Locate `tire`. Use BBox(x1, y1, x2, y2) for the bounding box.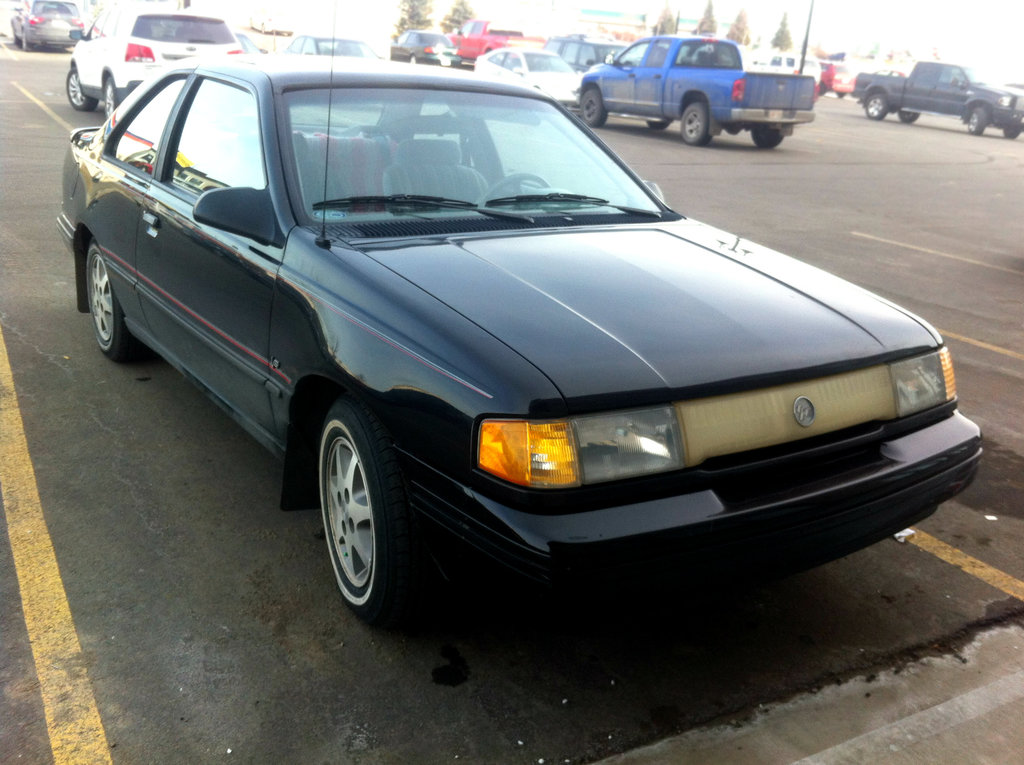
BBox(19, 26, 29, 53).
